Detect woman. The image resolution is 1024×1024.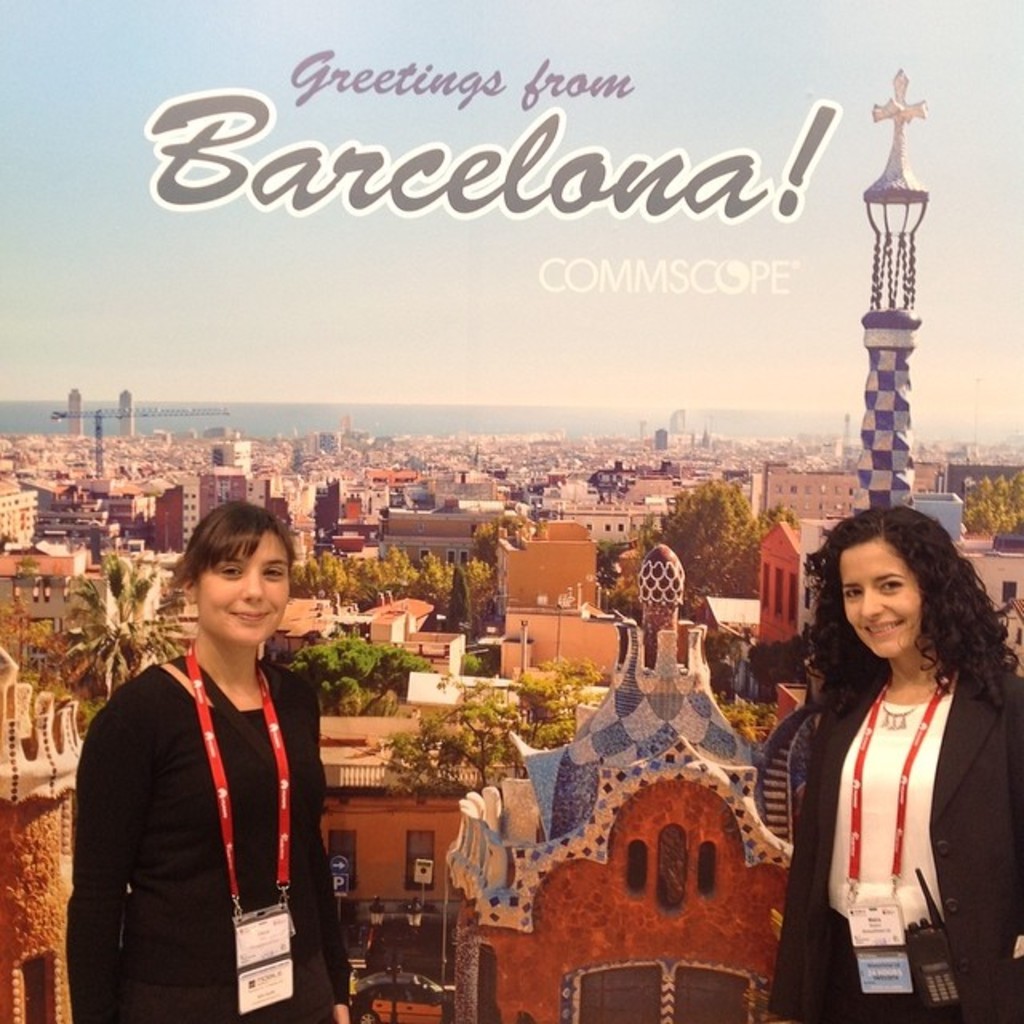
781,488,998,1018.
